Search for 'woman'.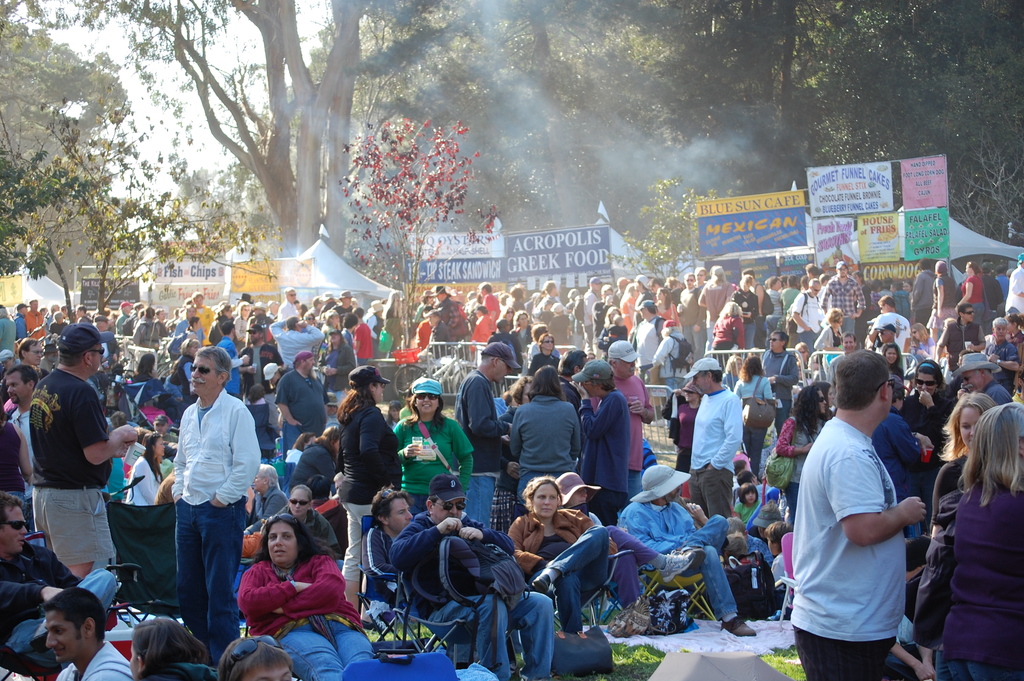
Found at region(320, 308, 342, 349).
